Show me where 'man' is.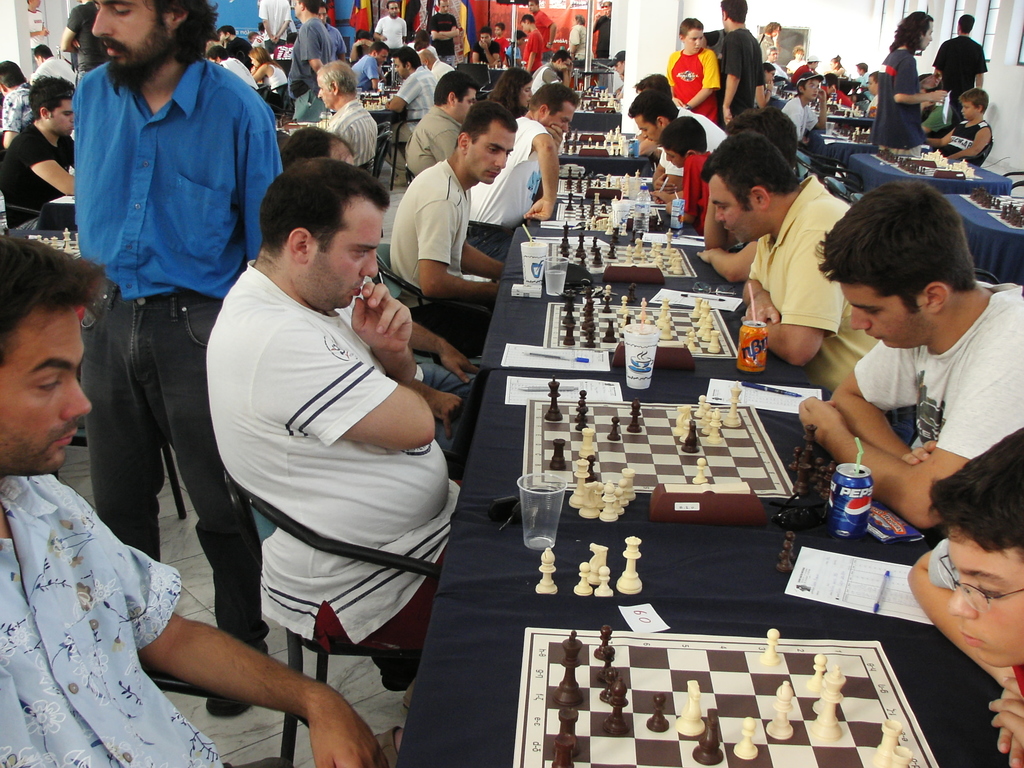
'man' is at rect(0, 60, 34, 144).
